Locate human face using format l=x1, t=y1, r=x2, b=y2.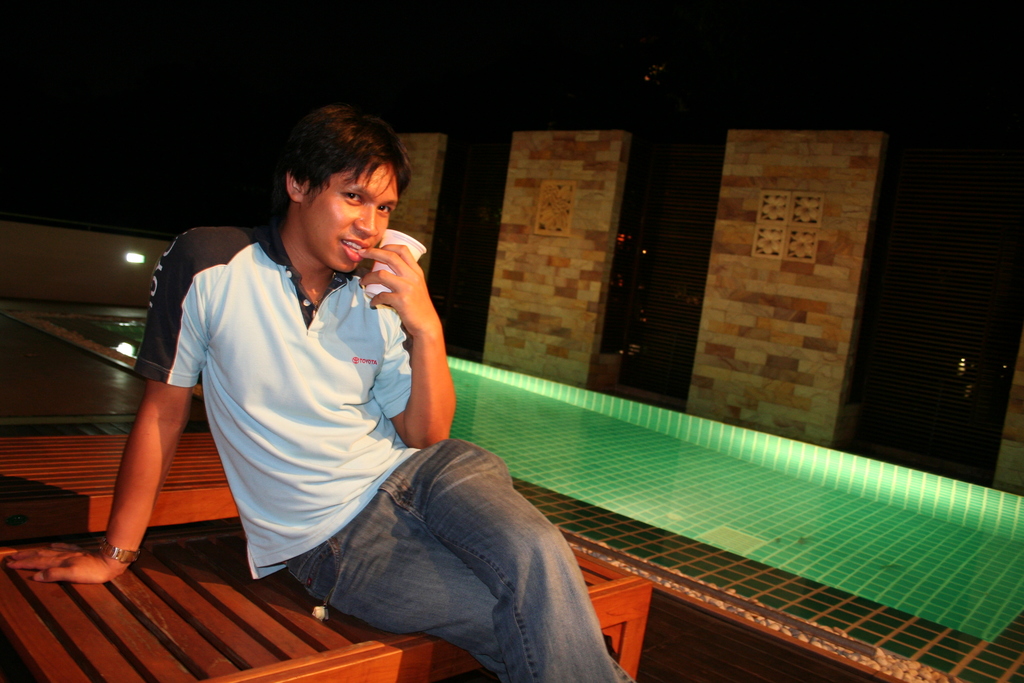
l=310, t=157, r=403, b=281.
